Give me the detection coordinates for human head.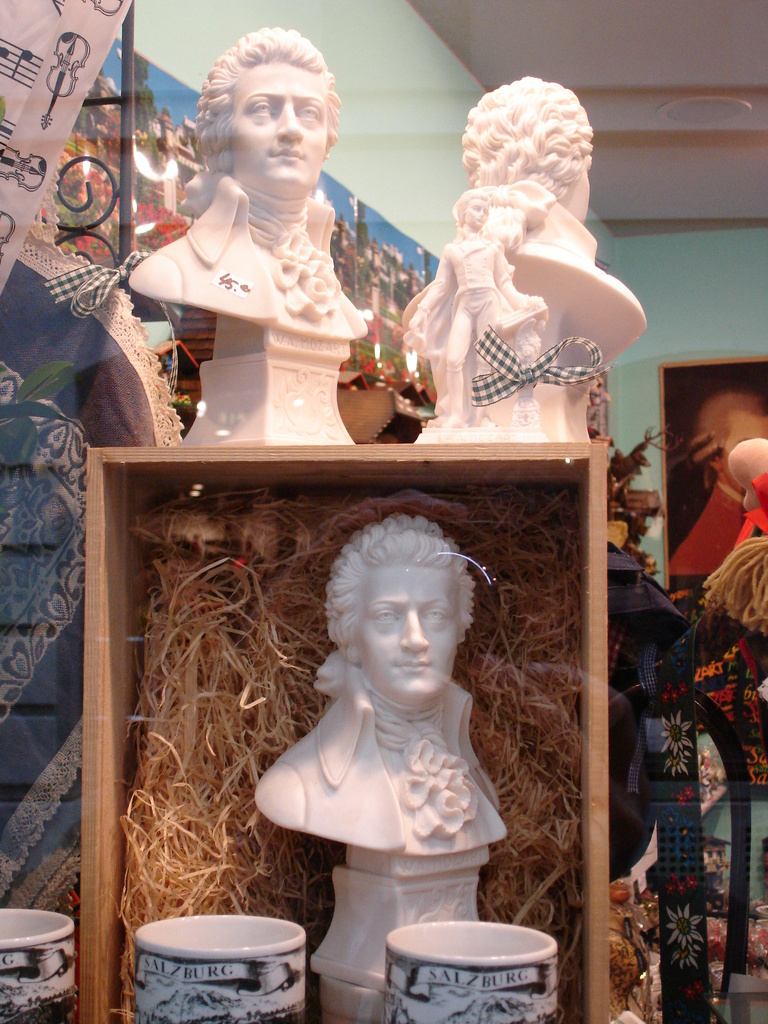
box=[460, 72, 596, 223].
